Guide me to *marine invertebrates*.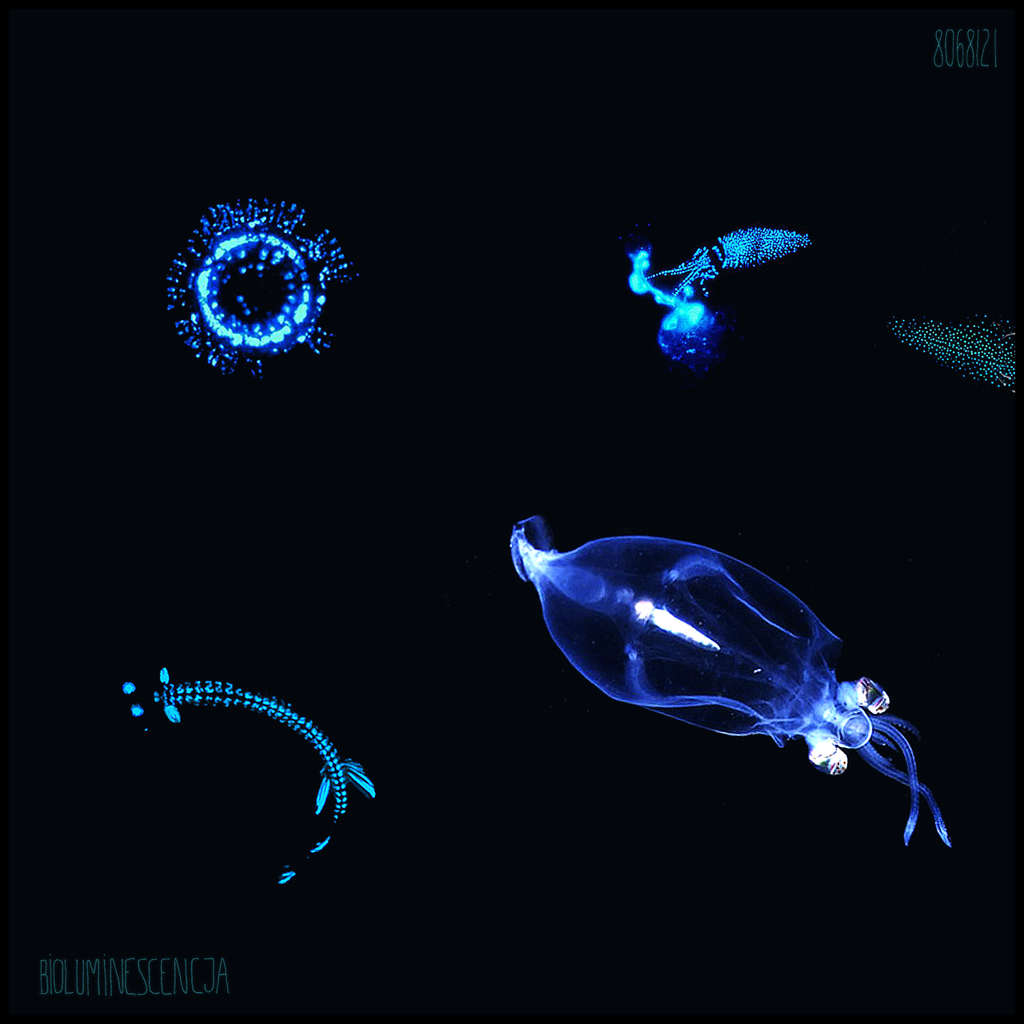
Guidance: {"left": 588, "top": 210, "right": 825, "bottom": 366}.
